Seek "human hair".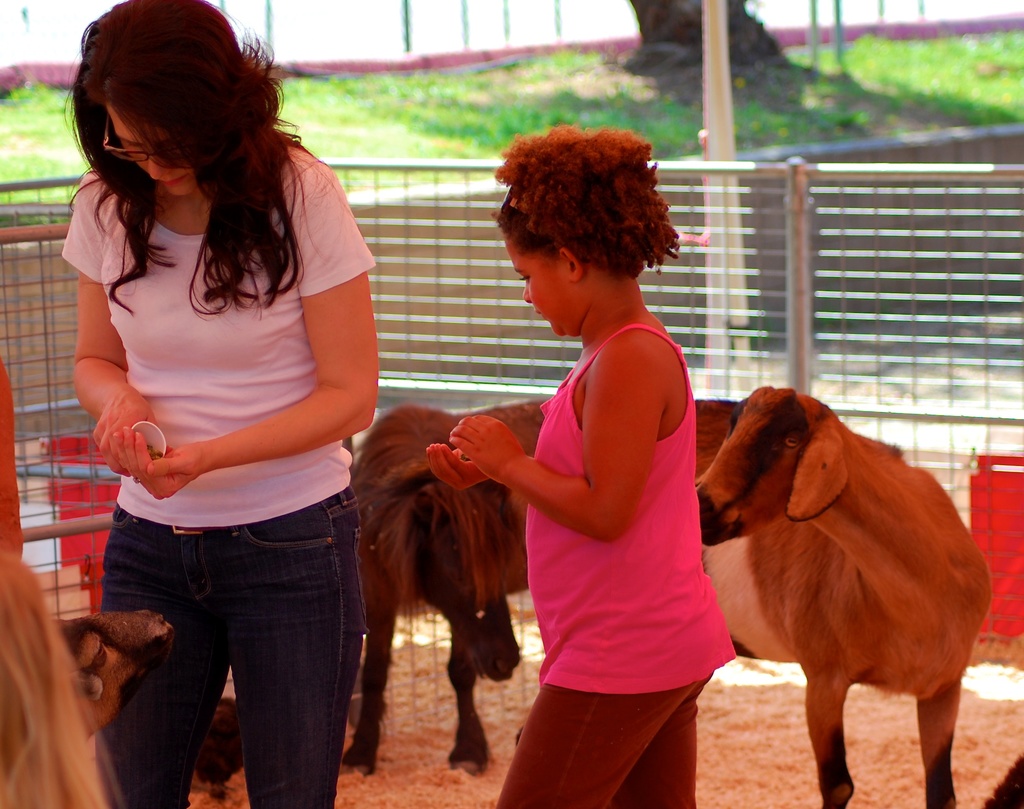
bbox(66, 0, 325, 349).
